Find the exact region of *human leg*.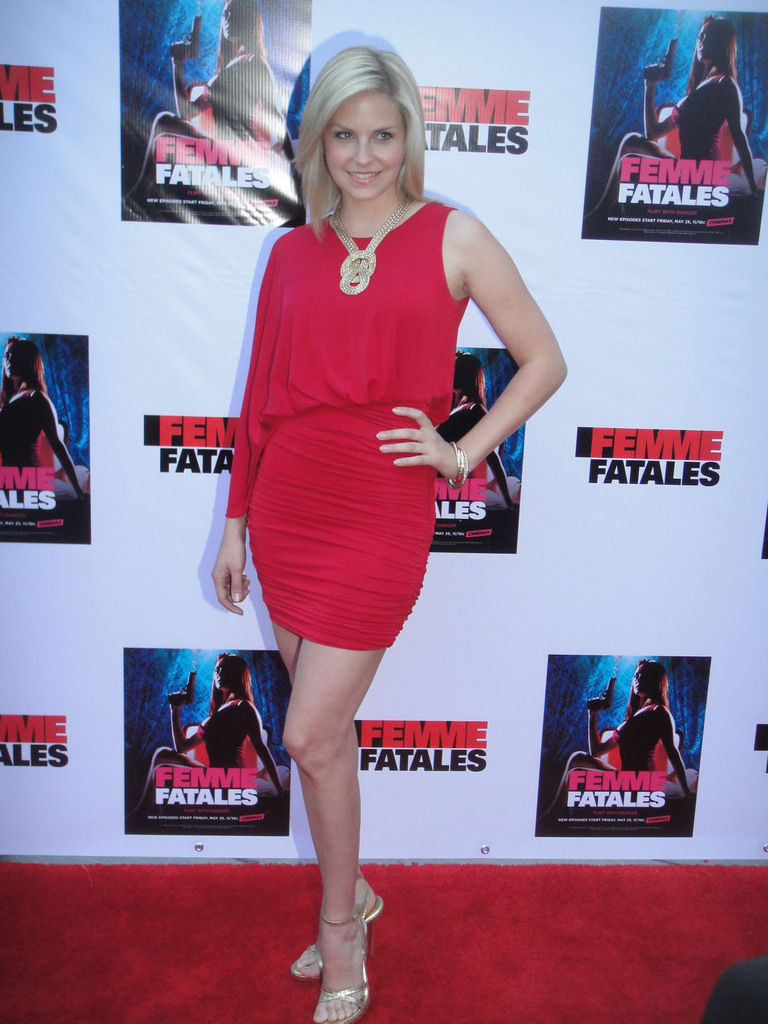
Exact region: [x1=266, y1=622, x2=394, y2=982].
